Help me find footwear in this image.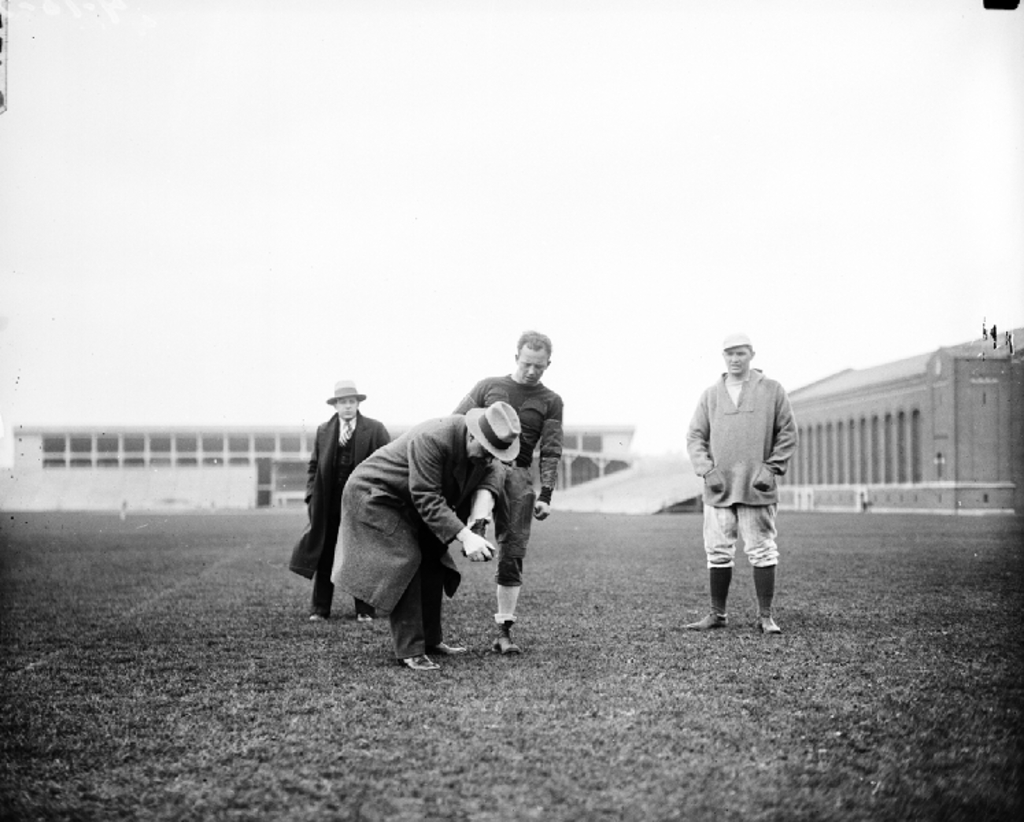
Found it: <bbox>669, 608, 728, 633</bbox>.
